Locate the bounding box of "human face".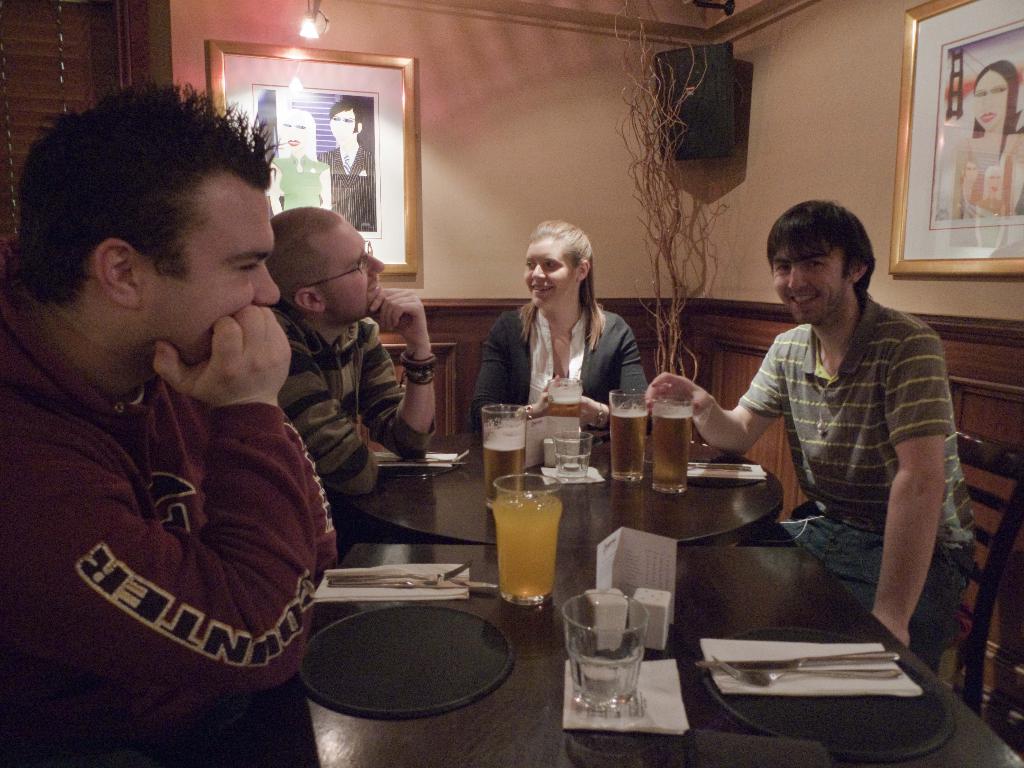
Bounding box: BBox(976, 70, 1009, 130).
